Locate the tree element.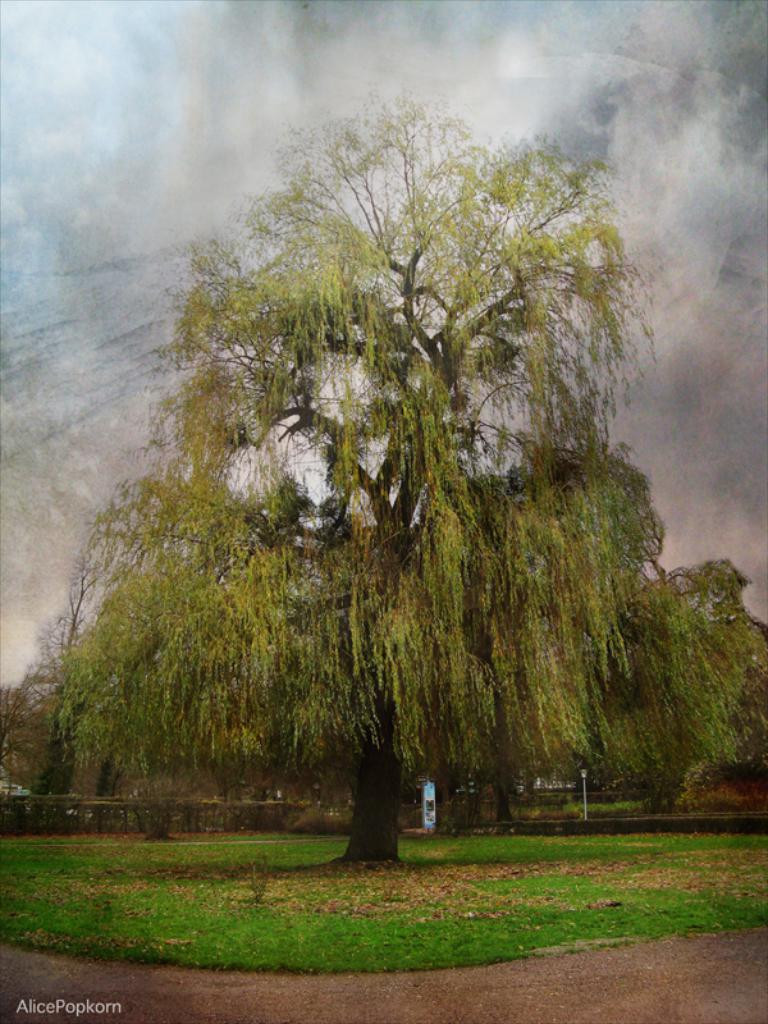
Element bbox: (left=29, top=65, right=687, bottom=863).
